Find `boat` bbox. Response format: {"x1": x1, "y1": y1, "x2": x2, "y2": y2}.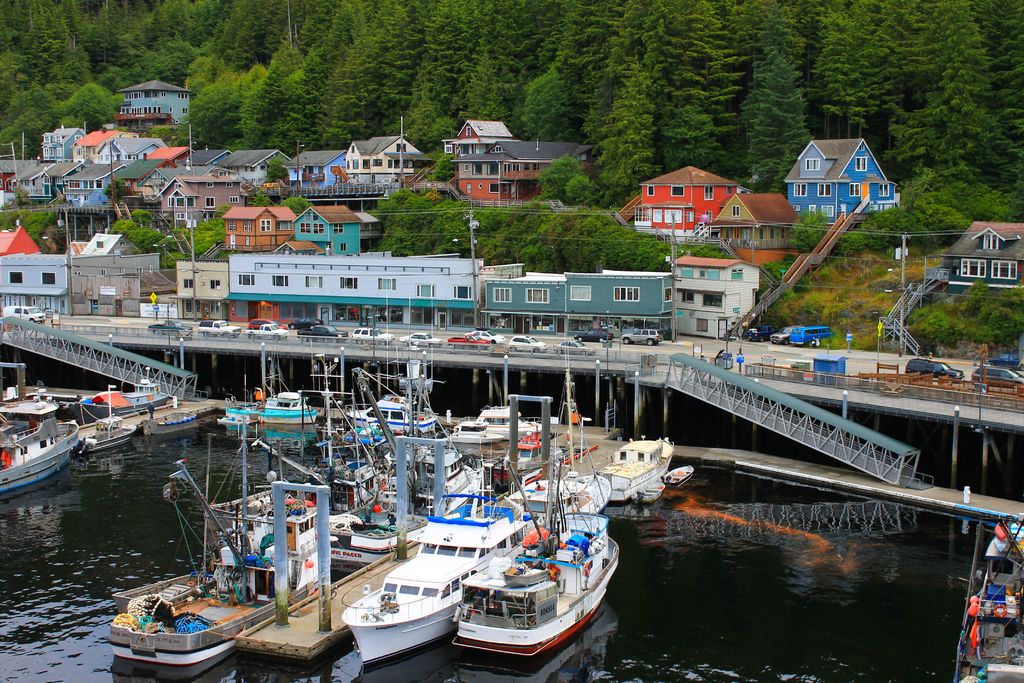
{"x1": 0, "y1": 359, "x2": 60, "y2": 418}.
